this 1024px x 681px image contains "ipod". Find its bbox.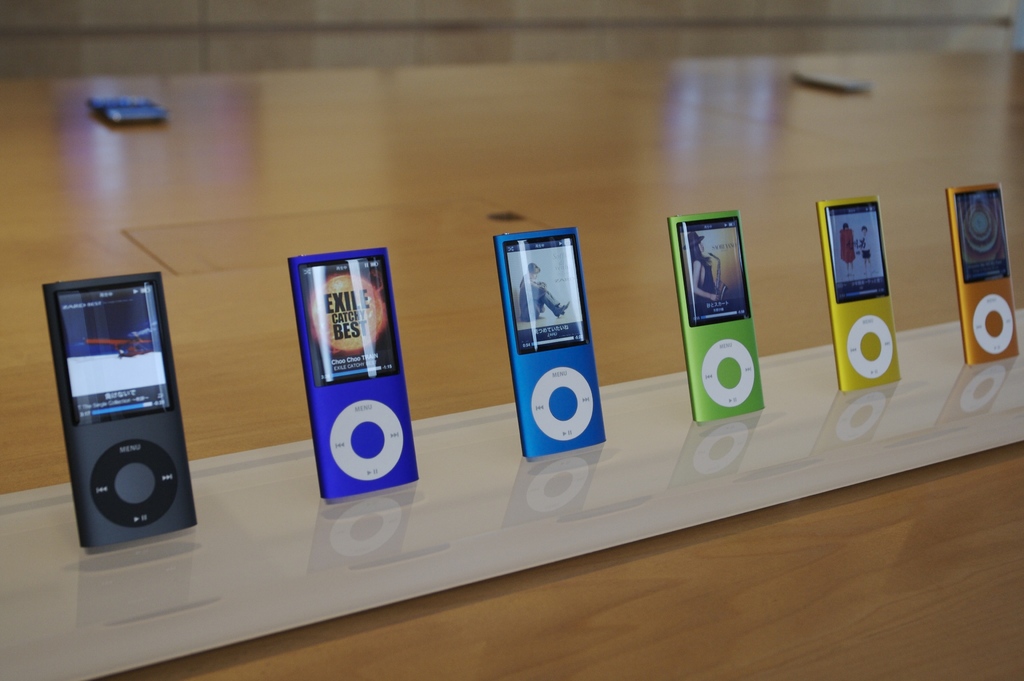
[666,209,766,422].
